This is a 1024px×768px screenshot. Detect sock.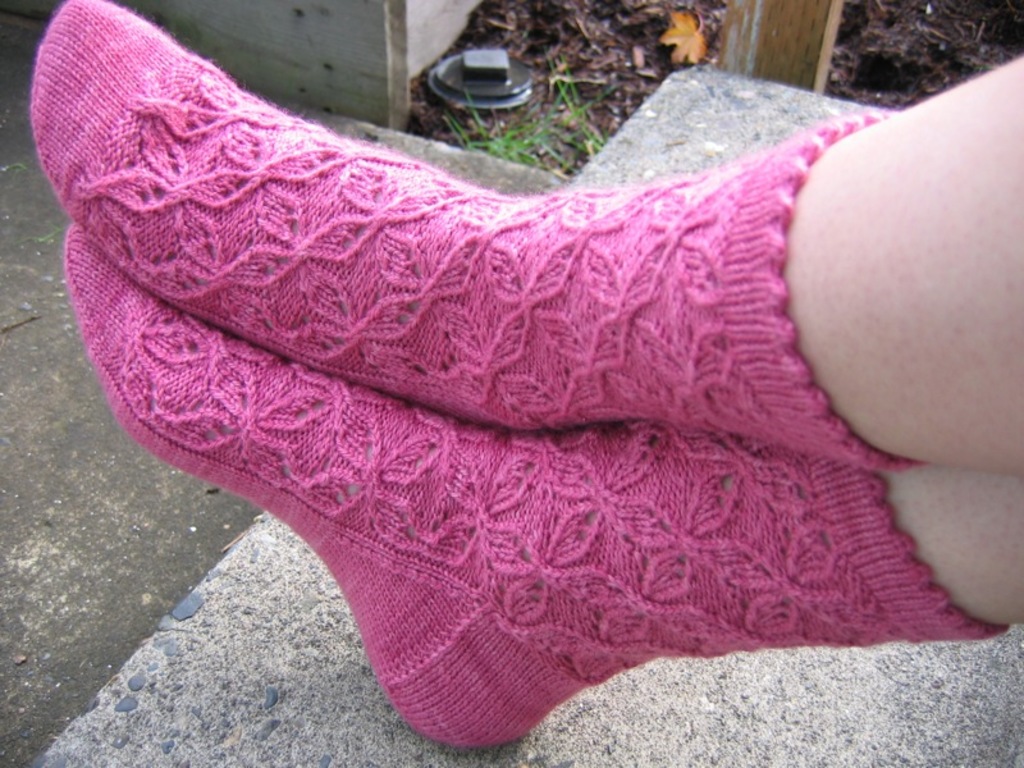
l=28, t=0, r=933, b=475.
